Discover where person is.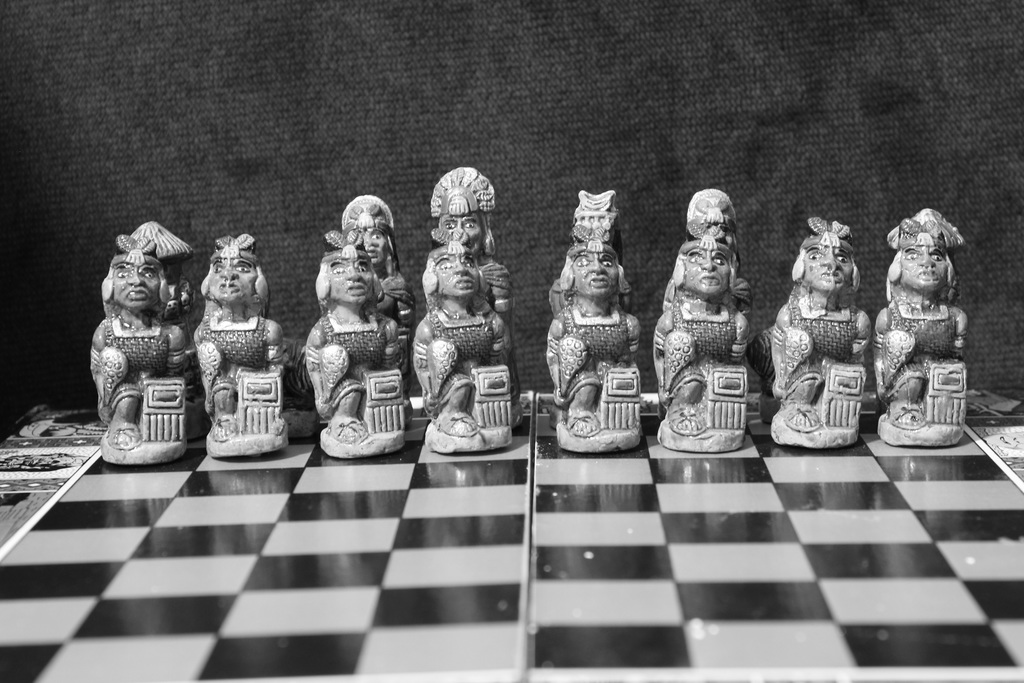
Discovered at rect(195, 241, 285, 463).
